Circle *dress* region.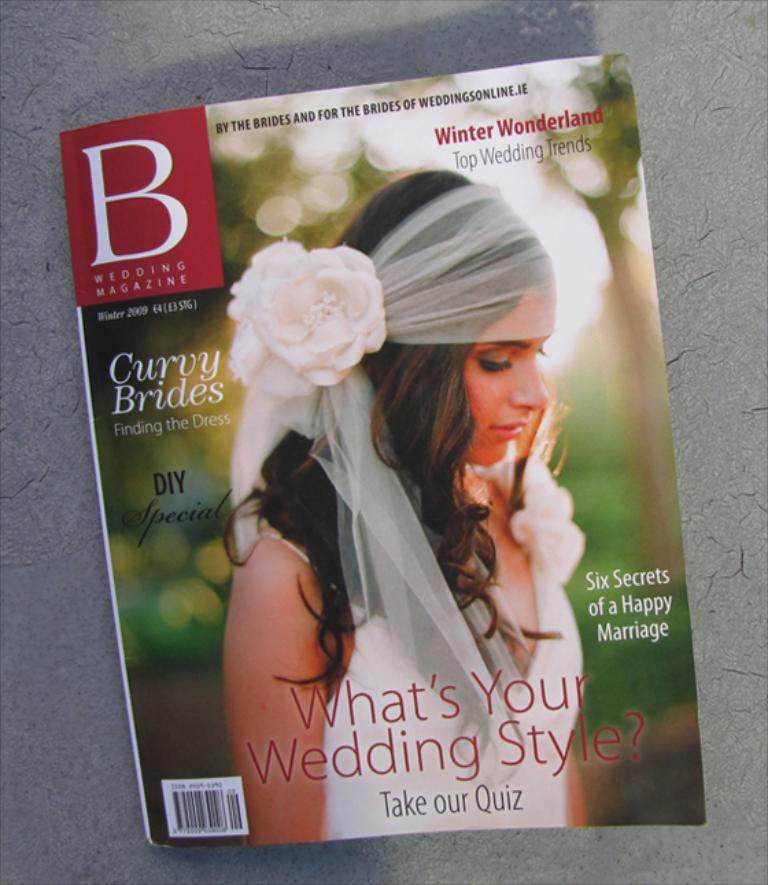
Region: bbox(243, 451, 591, 834).
